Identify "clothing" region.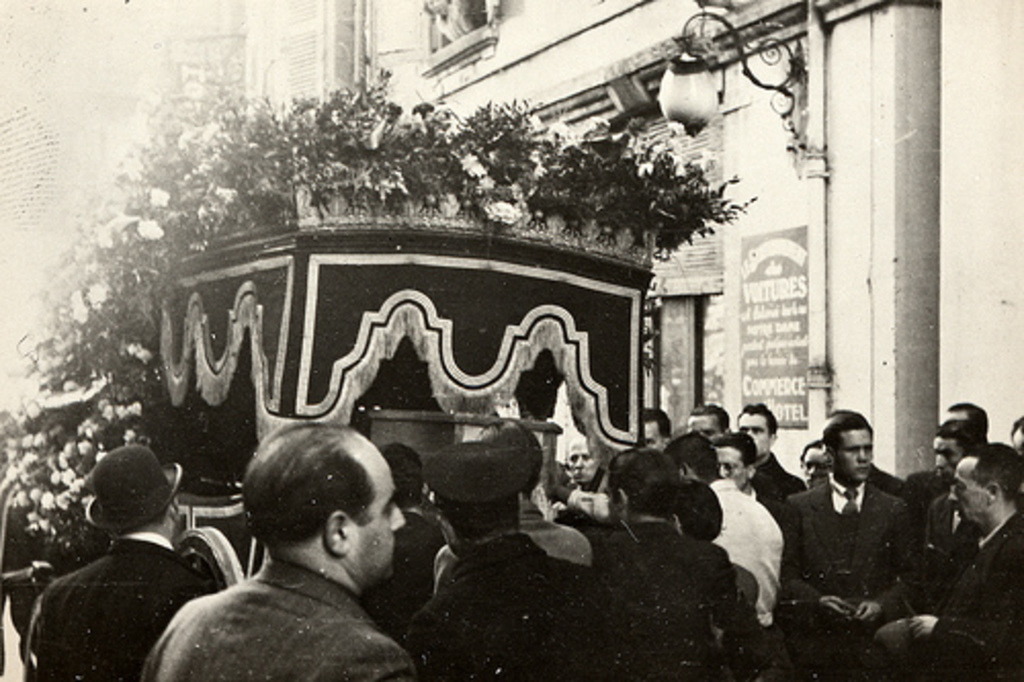
Region: (x1=29, y1=541, x2=199, y2=670).
